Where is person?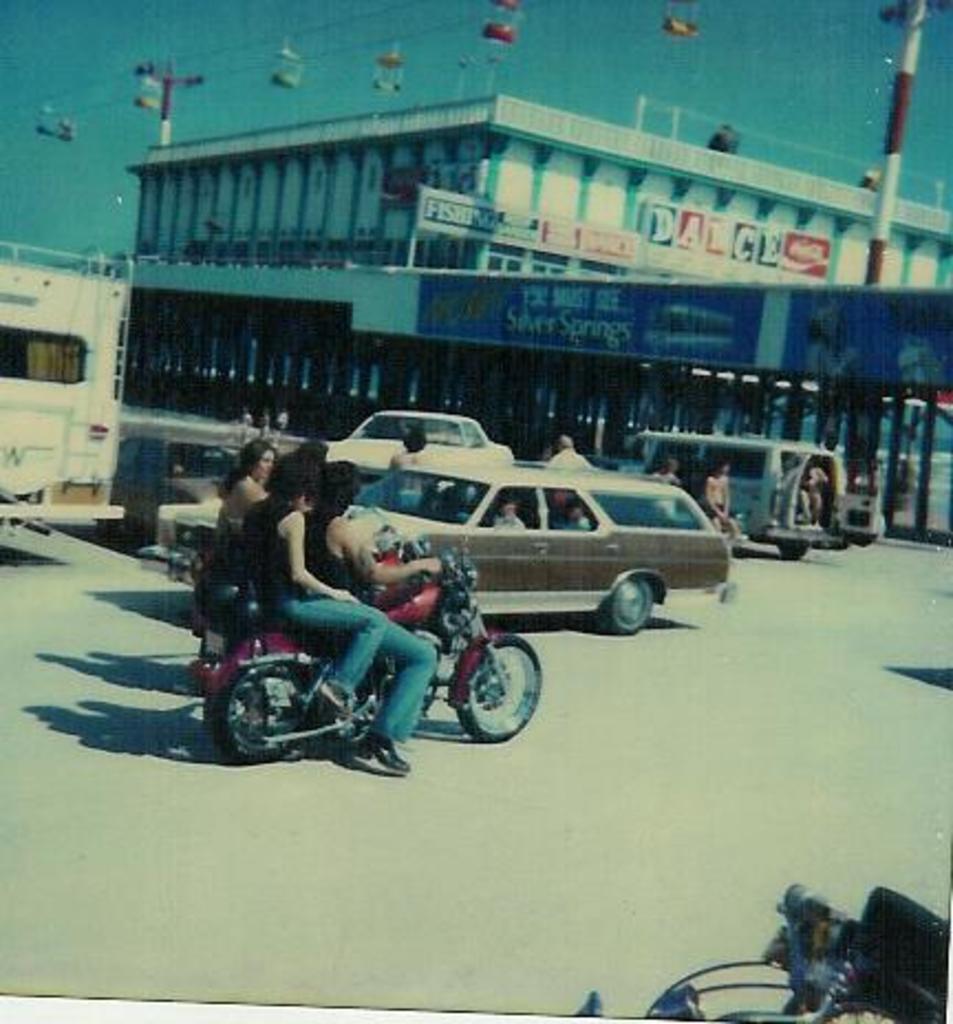
[302, 459, 446, 777].
